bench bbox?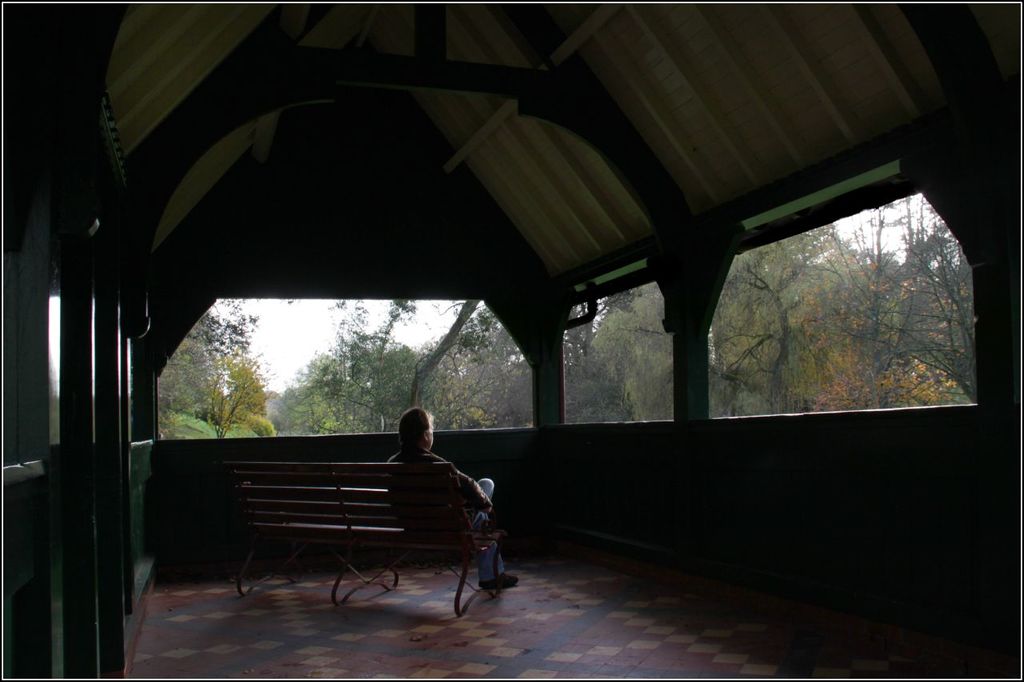
bbox=(174, 445, 507, 632)
